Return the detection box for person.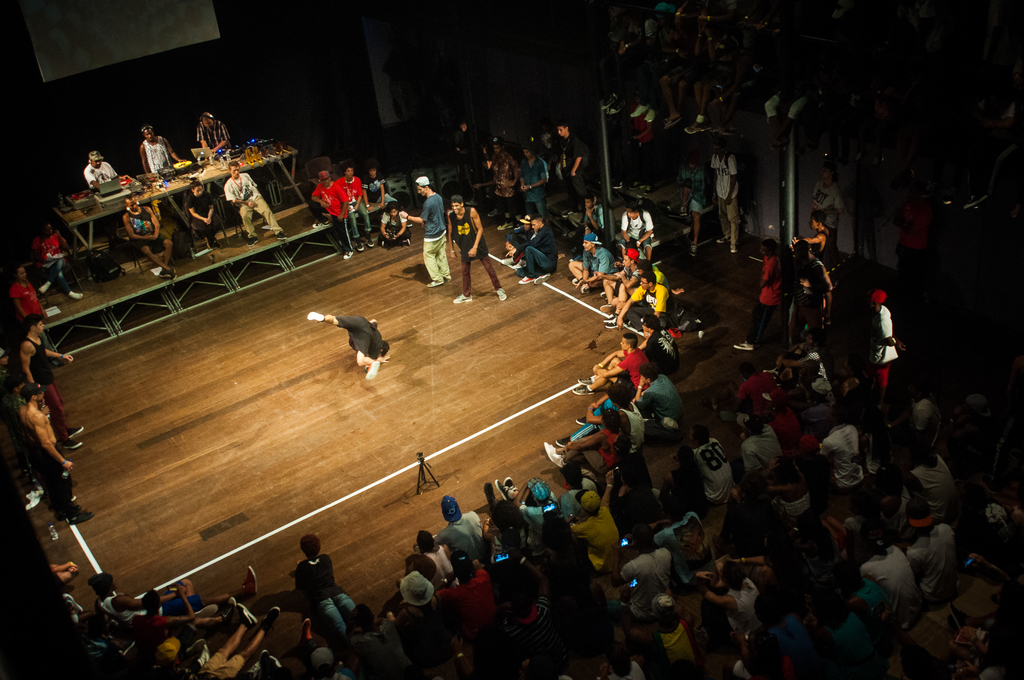
784 235 819 355.
